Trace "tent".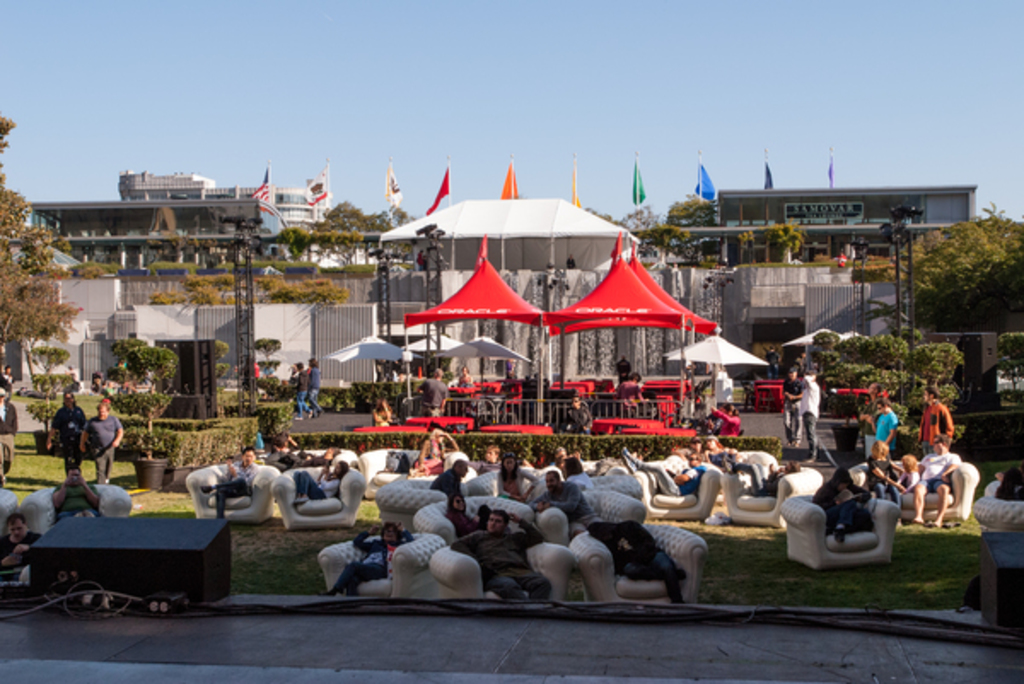
Traced to bbox=(401, 256, 546, 420).
